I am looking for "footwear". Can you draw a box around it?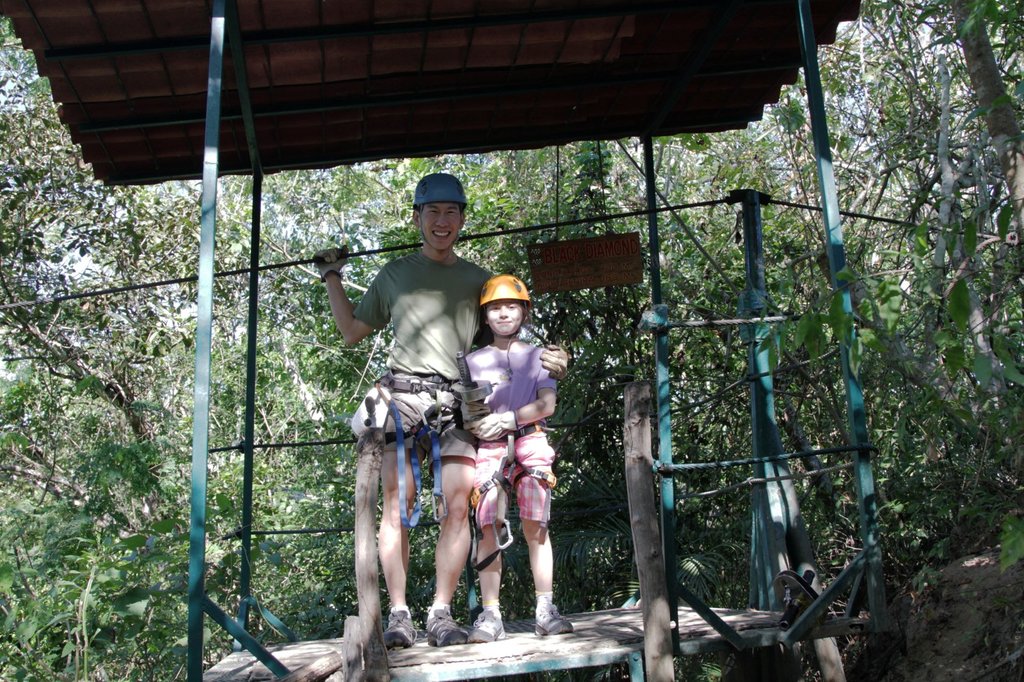
Sure, the bounding box is bbox=(531, 607, 572, 637).
